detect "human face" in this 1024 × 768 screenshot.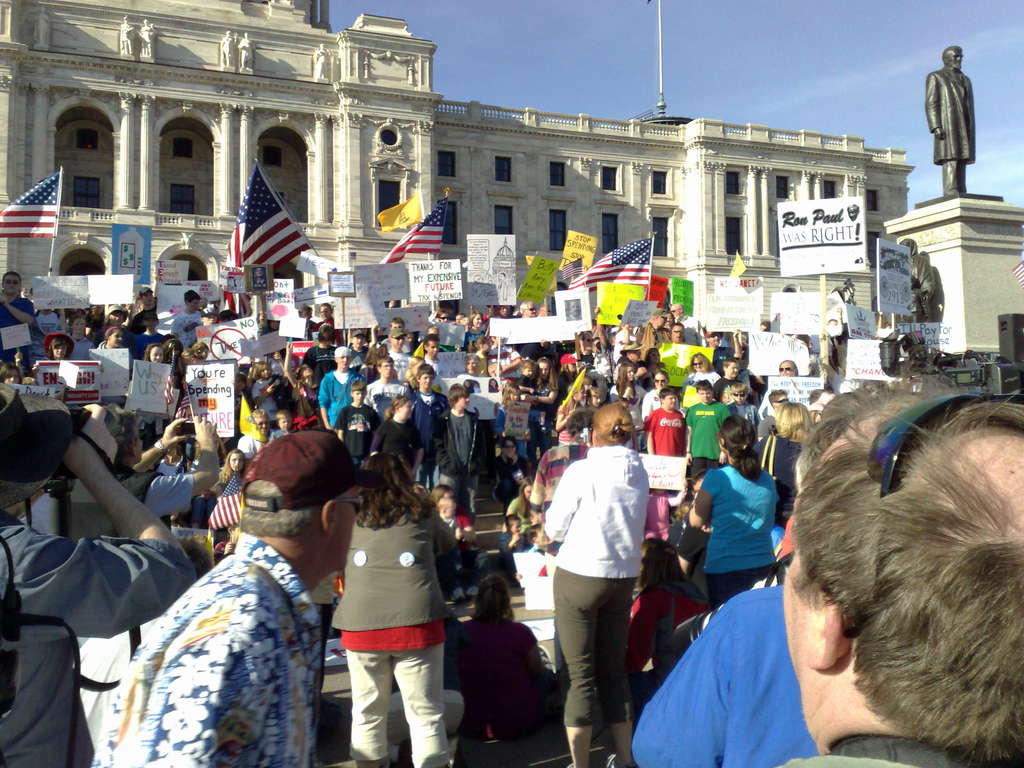
Detection: x1=458, y1=399, x2=470, y2=408.
